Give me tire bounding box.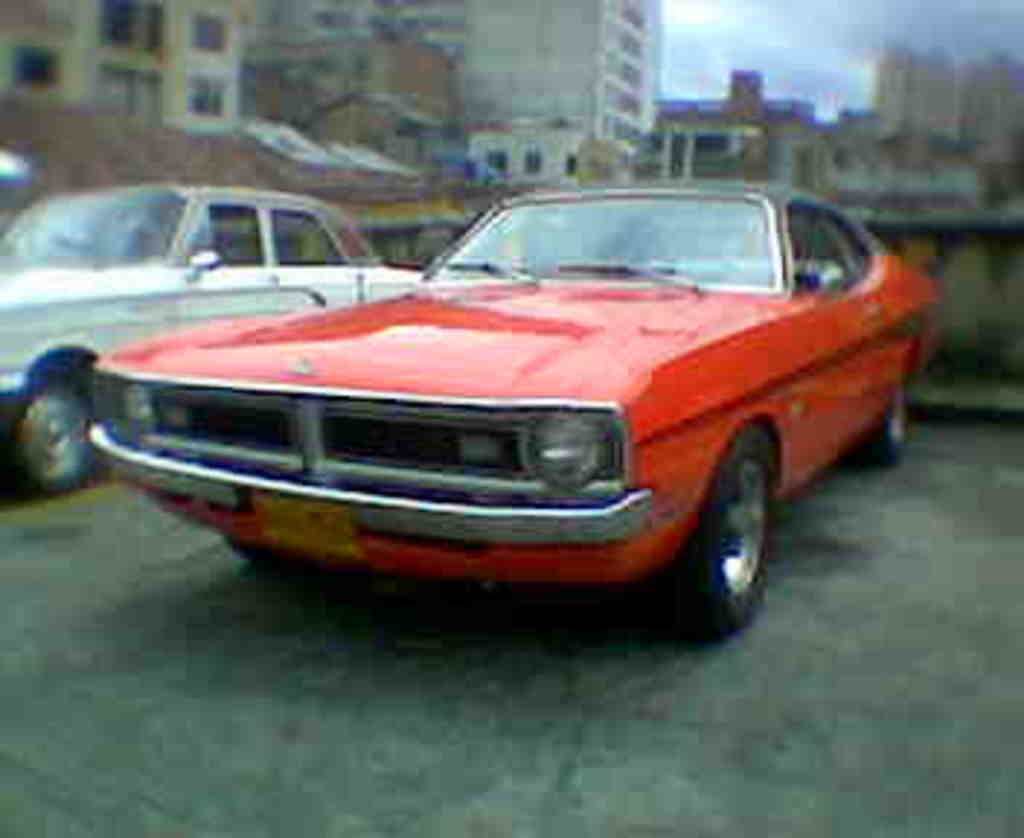
locate(666, 425, 780, 640).
